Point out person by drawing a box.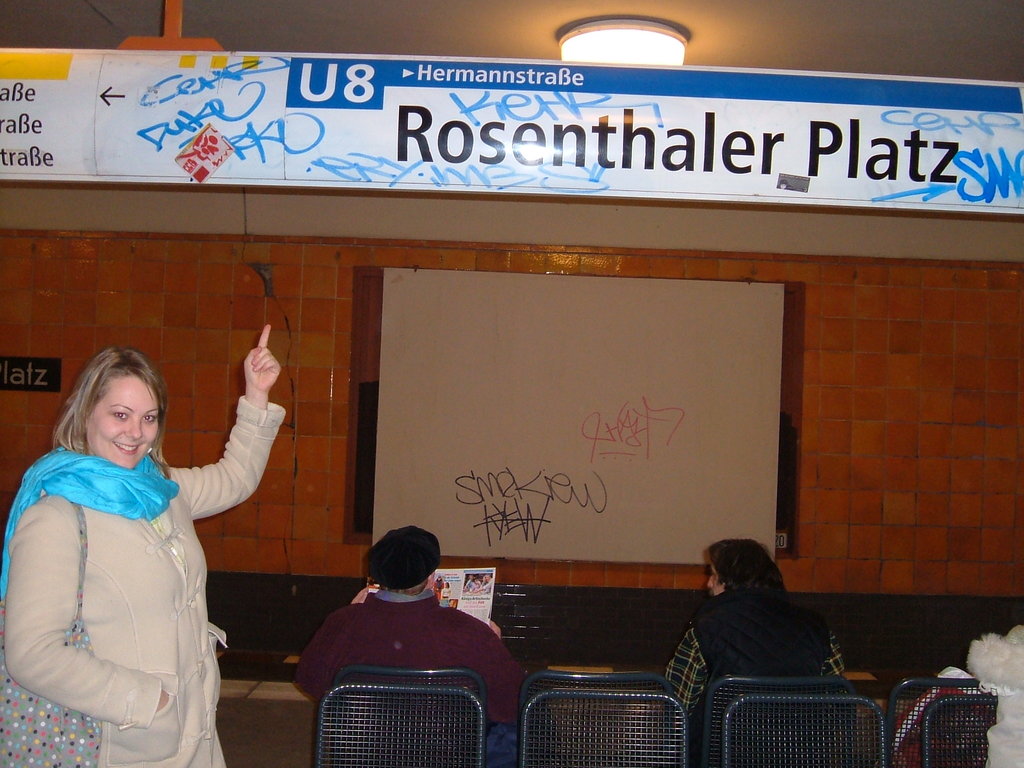
region(19, 328, 275, 762).
